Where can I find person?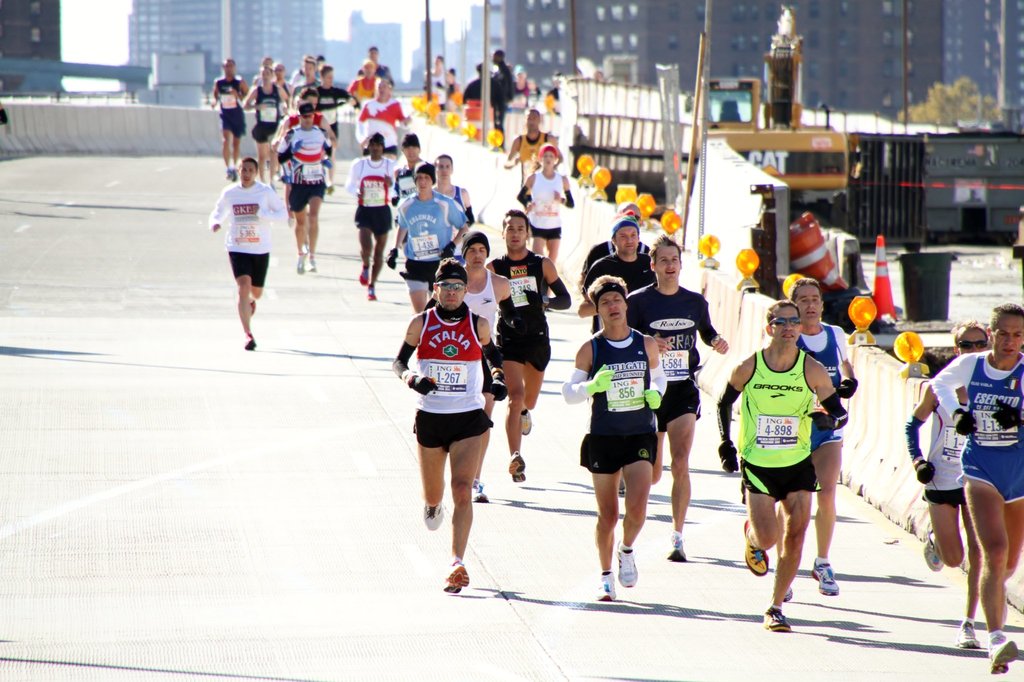
You can find it at x1=905, y1=326, x2=990, y2=653.
